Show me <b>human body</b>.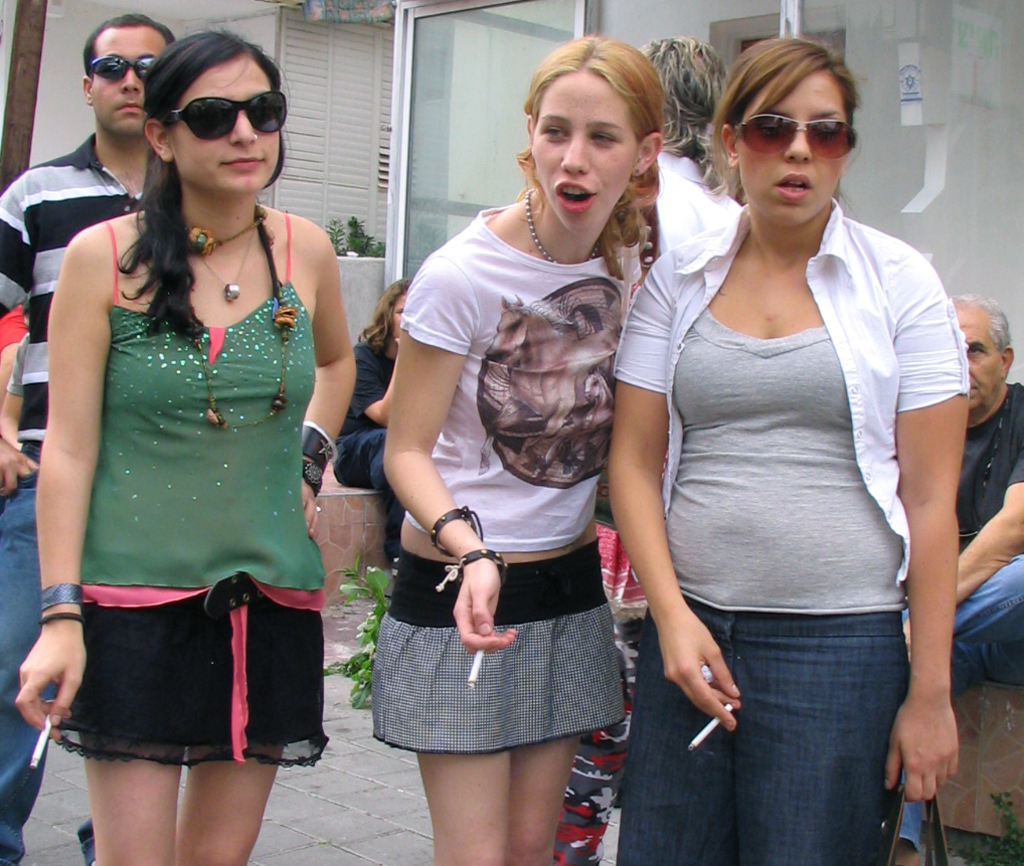
<b>human body</b> is here: (0,130,159,865).
